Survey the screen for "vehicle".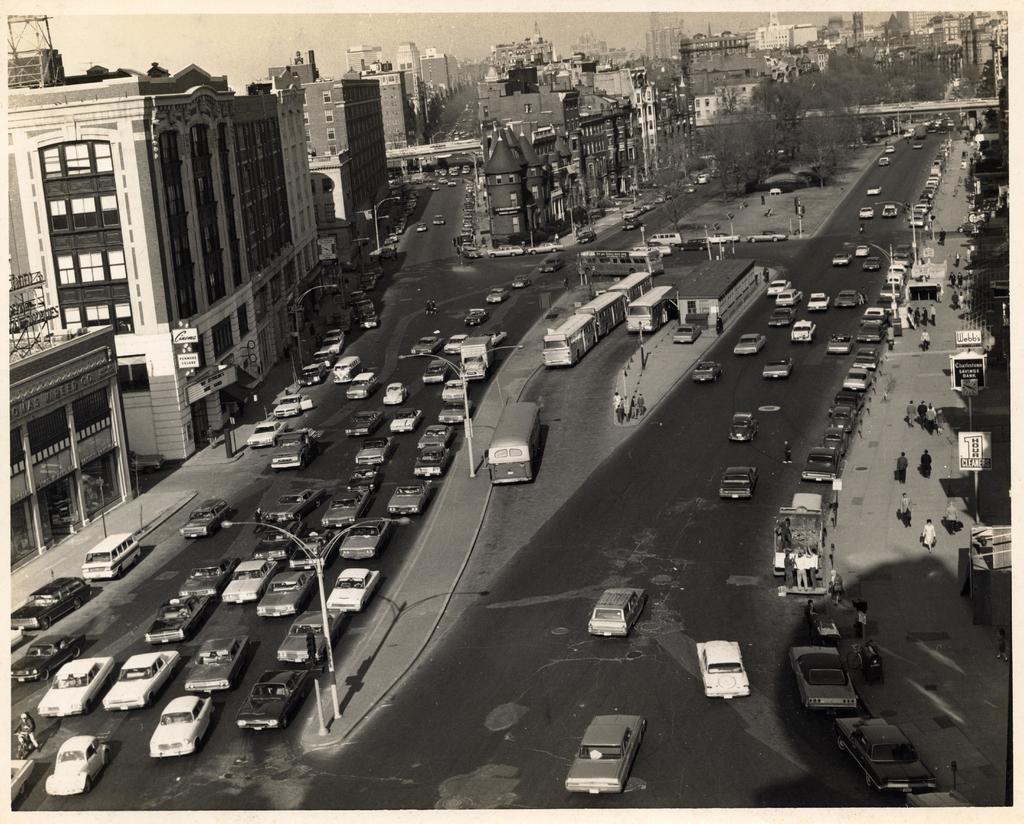
Survey found: select_region(911, 138, 917, 152).
